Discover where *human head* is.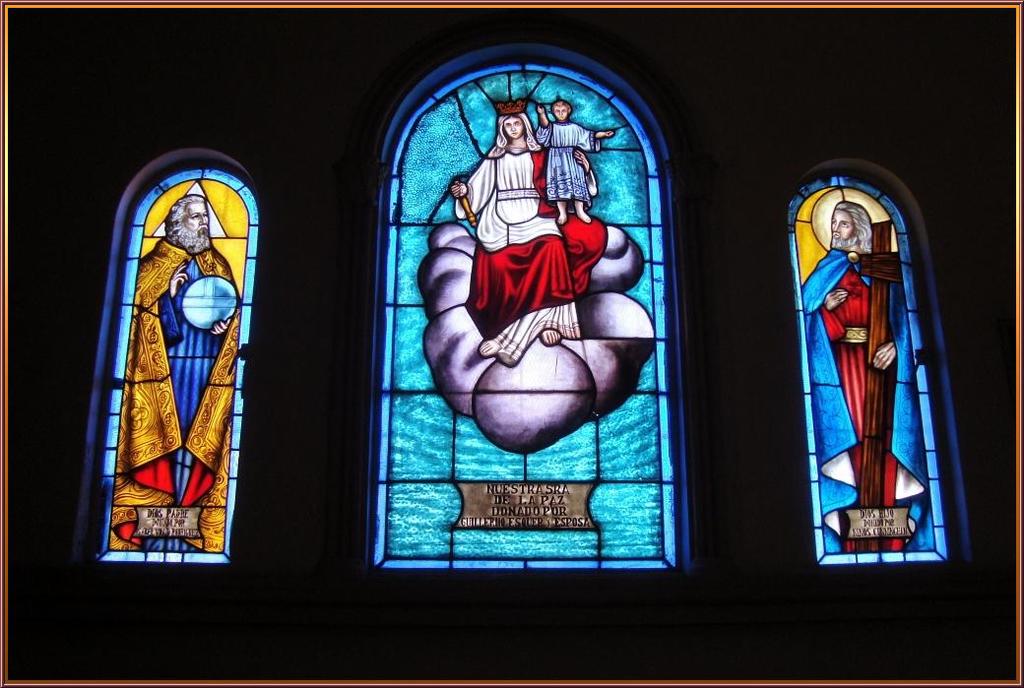
Discovered at l=812, t=177, r=898, b=264.
